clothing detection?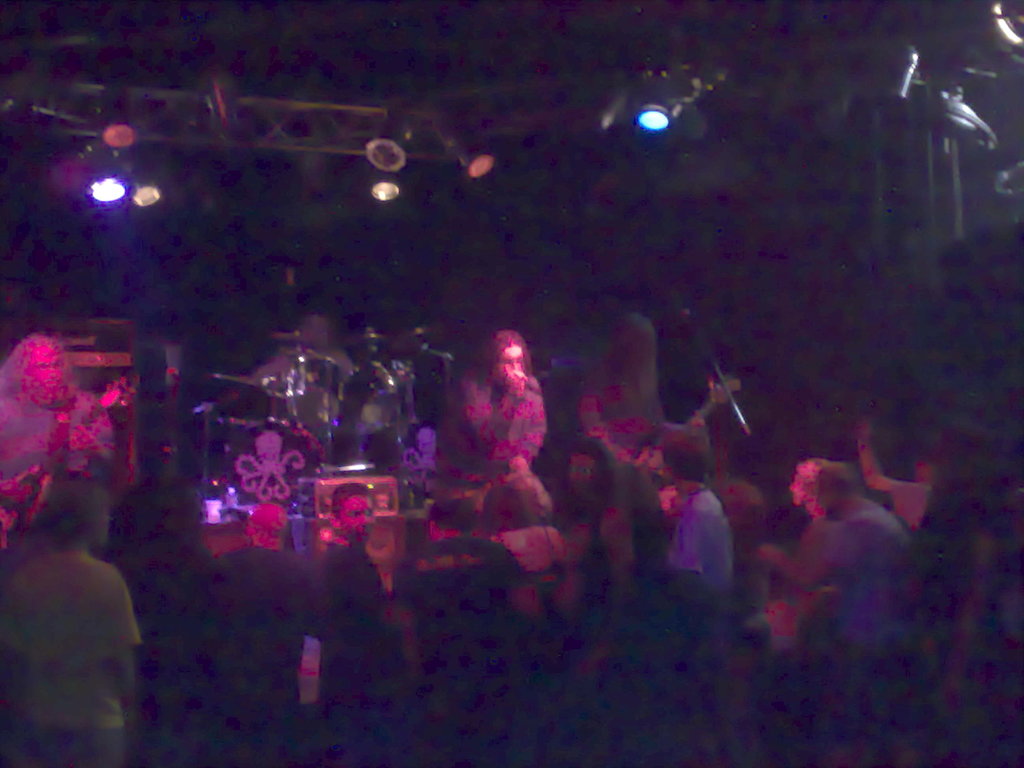
(0, 387, 115, 565)
